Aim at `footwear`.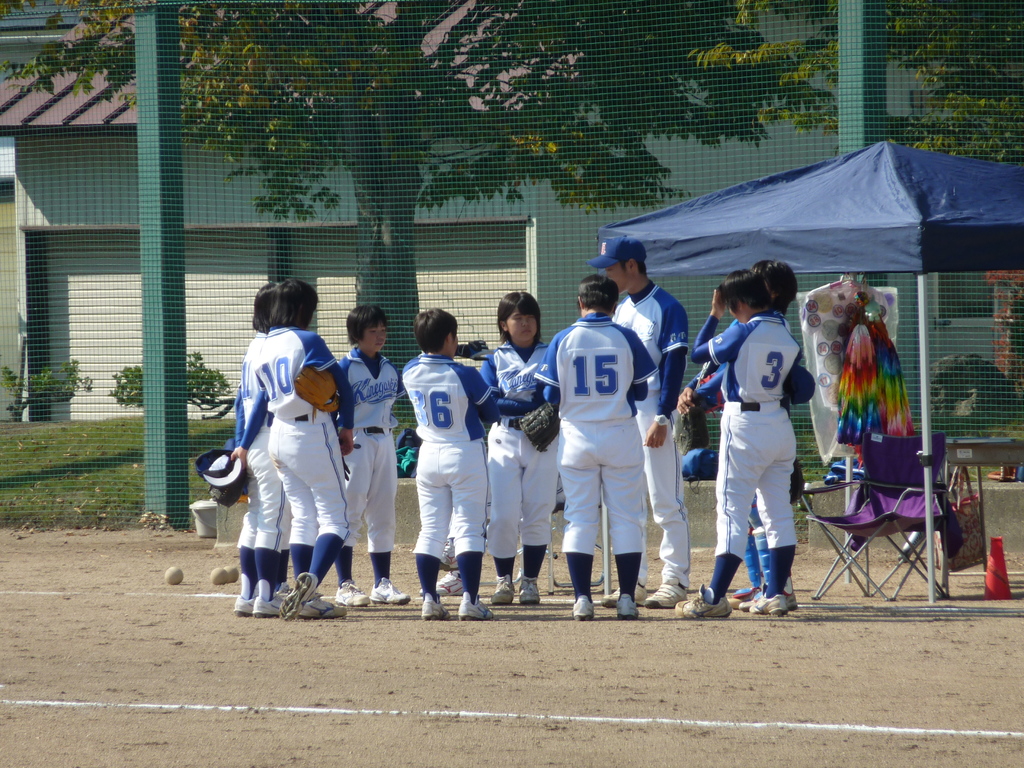
Aimed at bbox=[749, 582, 788, 616].
